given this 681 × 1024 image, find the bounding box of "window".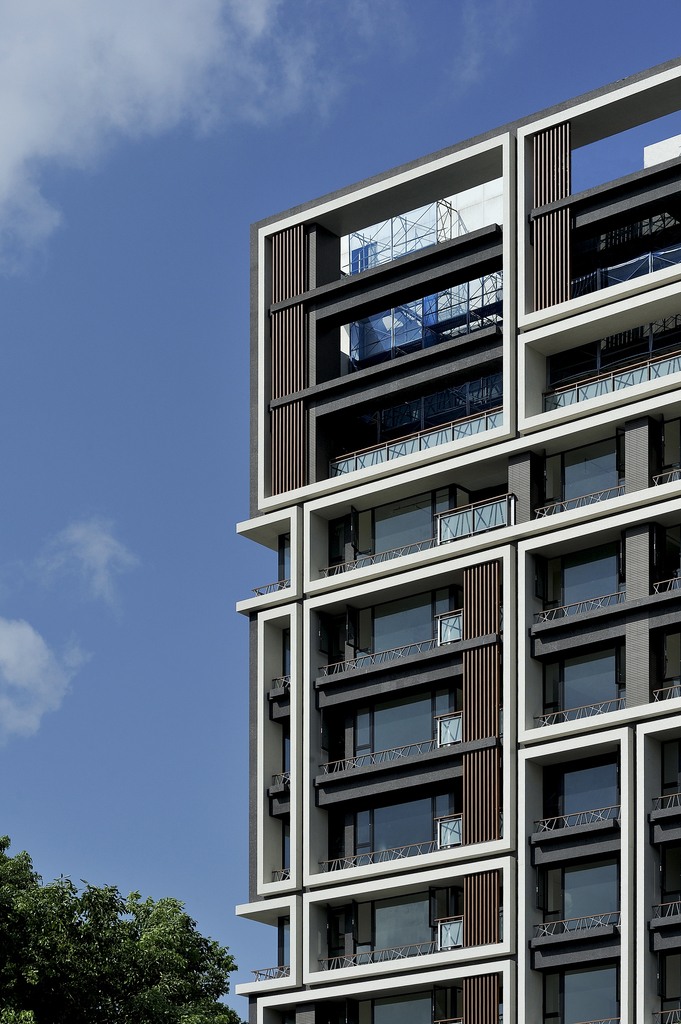
<region>371, 998, 428, 1020</region>.
